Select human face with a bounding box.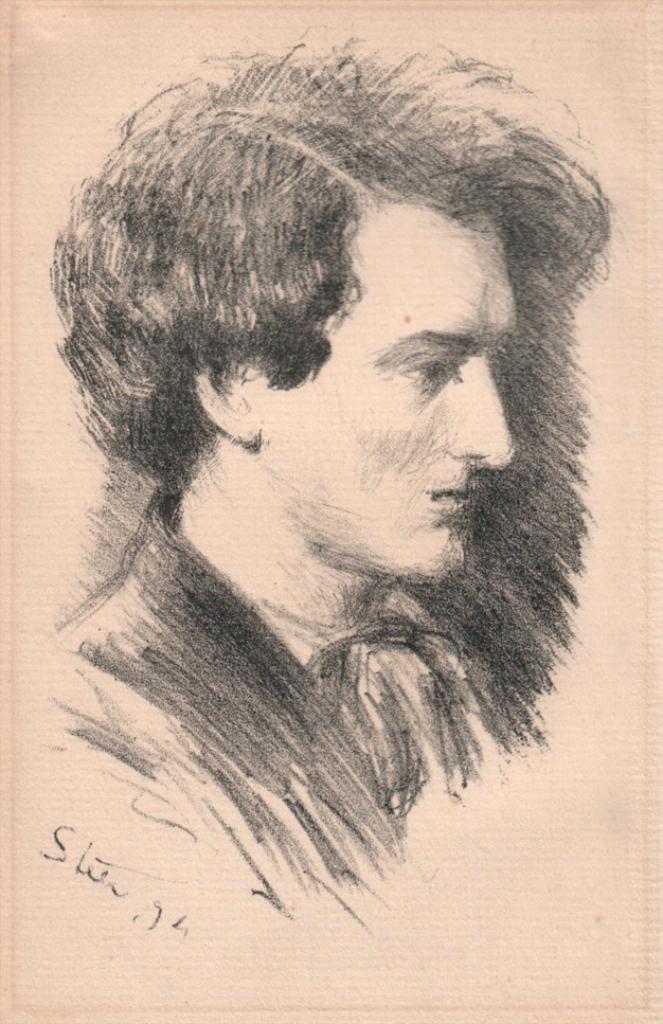
bbox=[257, 204, 504, 597].
